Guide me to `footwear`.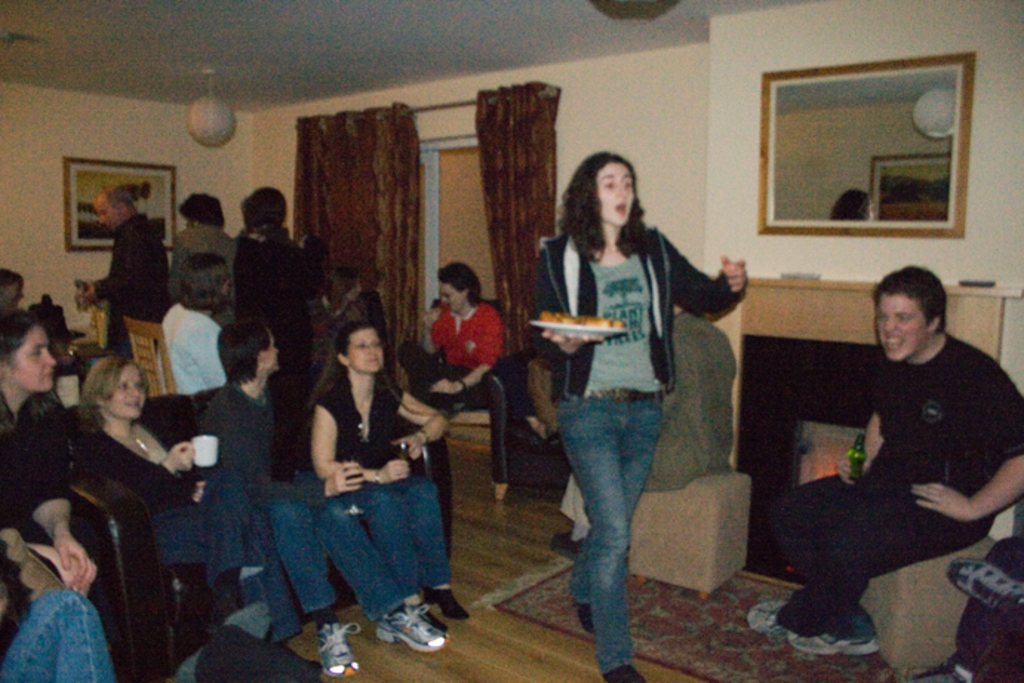
Guidance: x1=747, y1=596, x2=788, y2=639.
